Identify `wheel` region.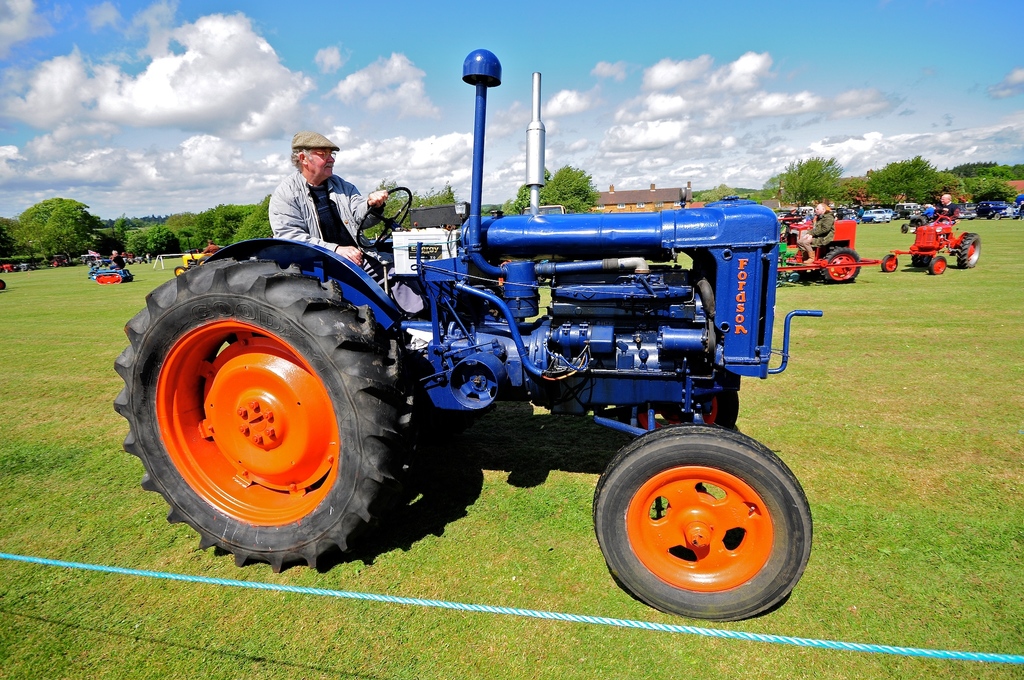
Region: {"left": 197, "top": 258, "right": 206, "bottom": 266}.
